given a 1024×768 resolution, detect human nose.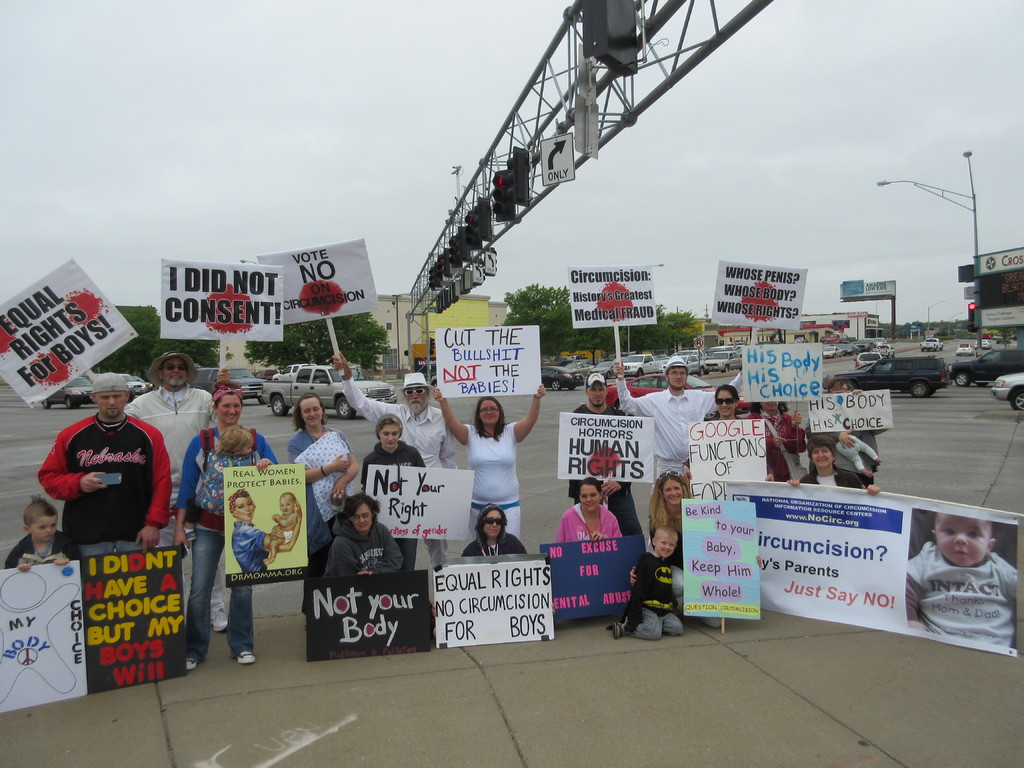
108, 397, 115, 404.
